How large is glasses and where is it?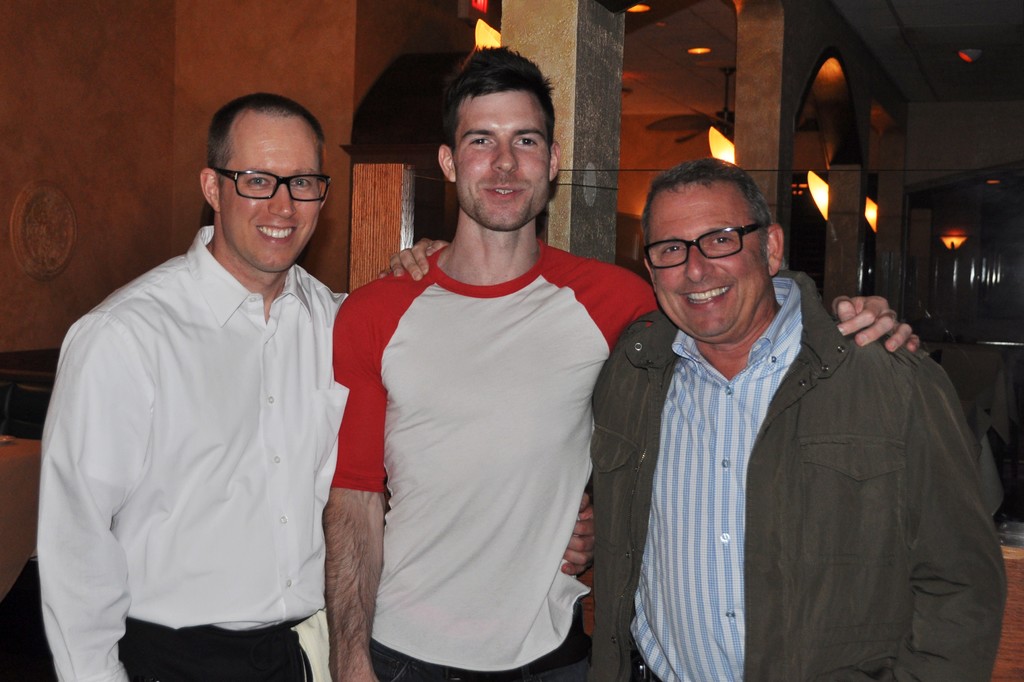
Bounding box: region(211, 167, 333, 202).
